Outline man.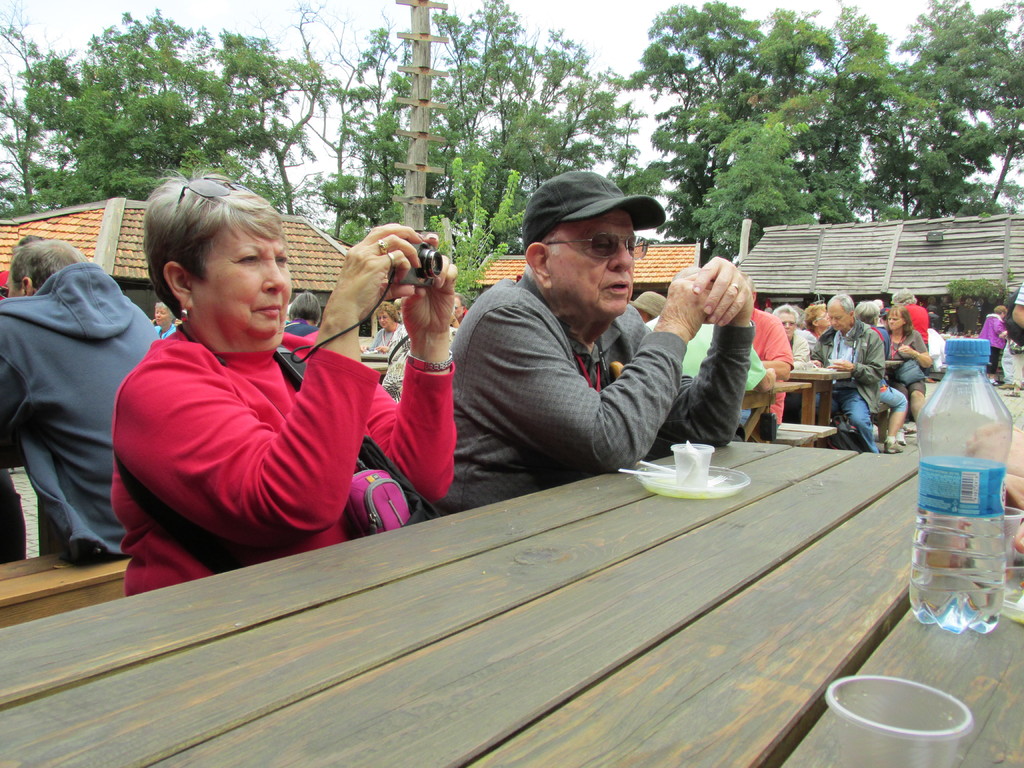
Outline: bbox=(748, 282, 799, 378).
